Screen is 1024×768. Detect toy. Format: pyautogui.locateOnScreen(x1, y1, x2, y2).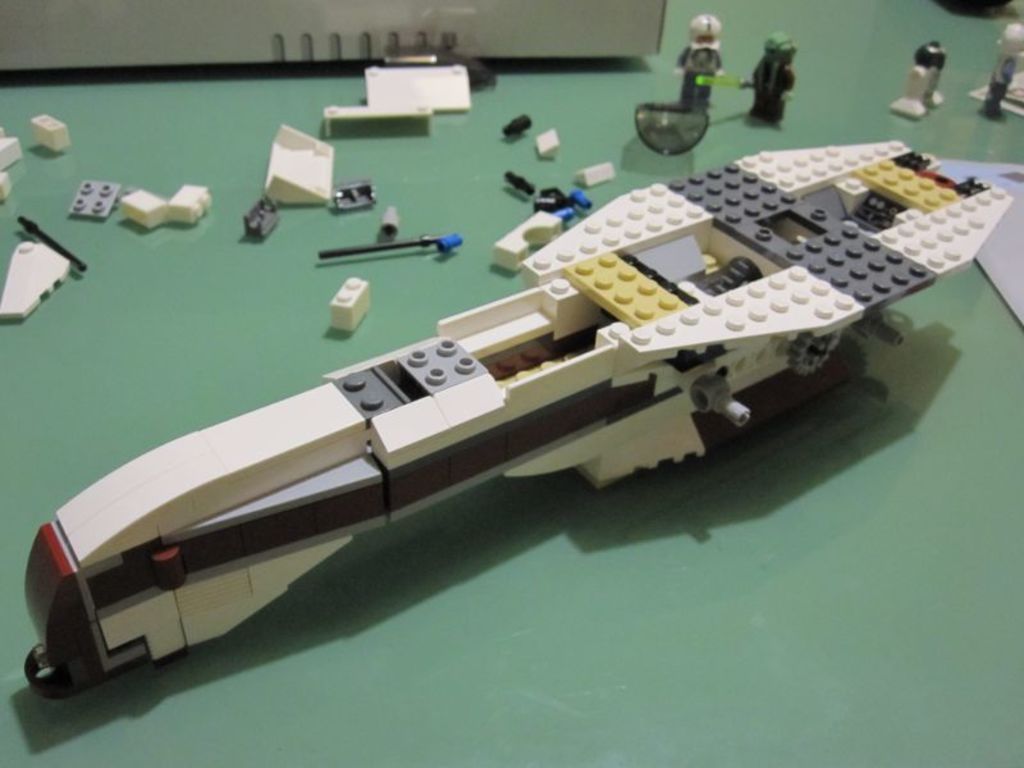
pyautogui.locateOnScreen(329, 178, 375, 212).
